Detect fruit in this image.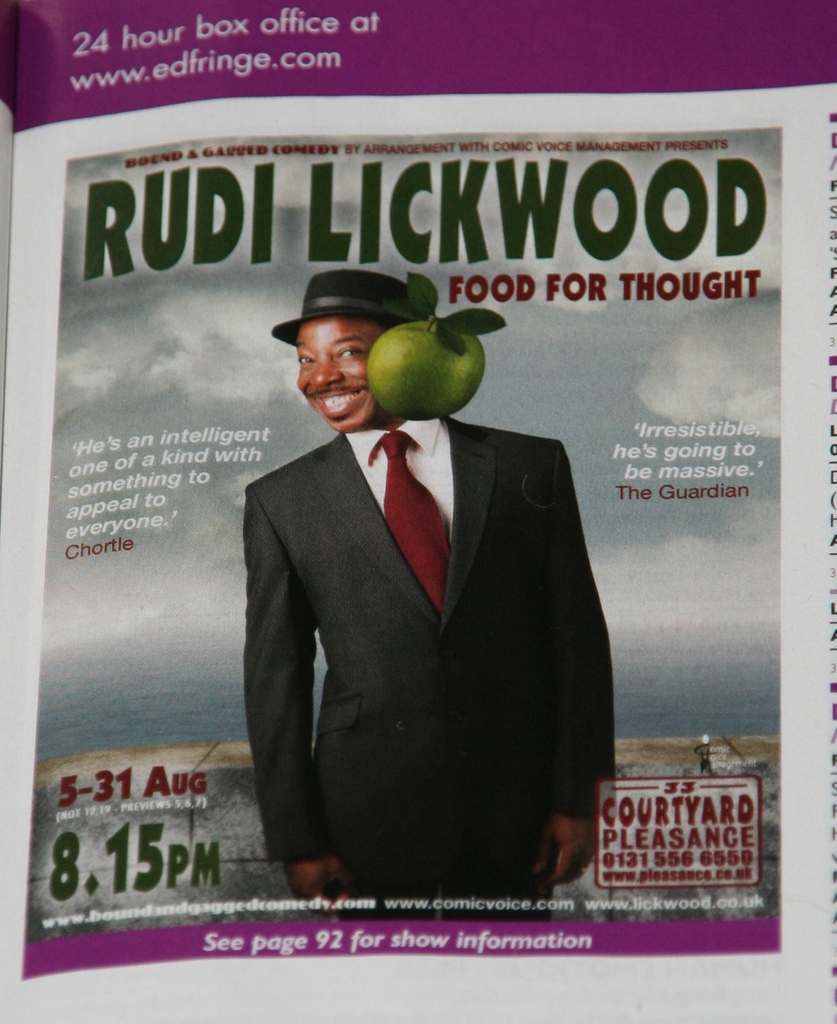
Detection: (left=371, top=308, right=486, bottom=420).
